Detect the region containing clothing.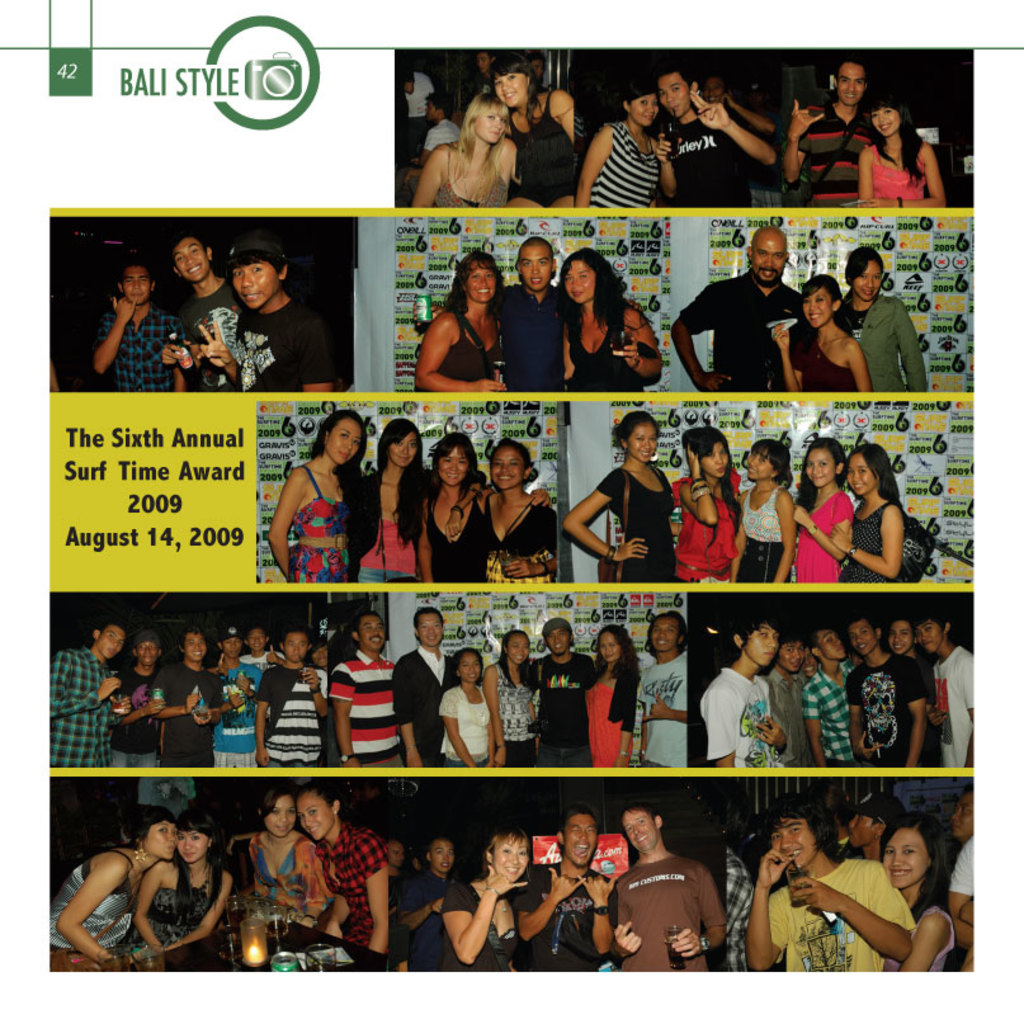
box=[95, 299, 188, 388].
